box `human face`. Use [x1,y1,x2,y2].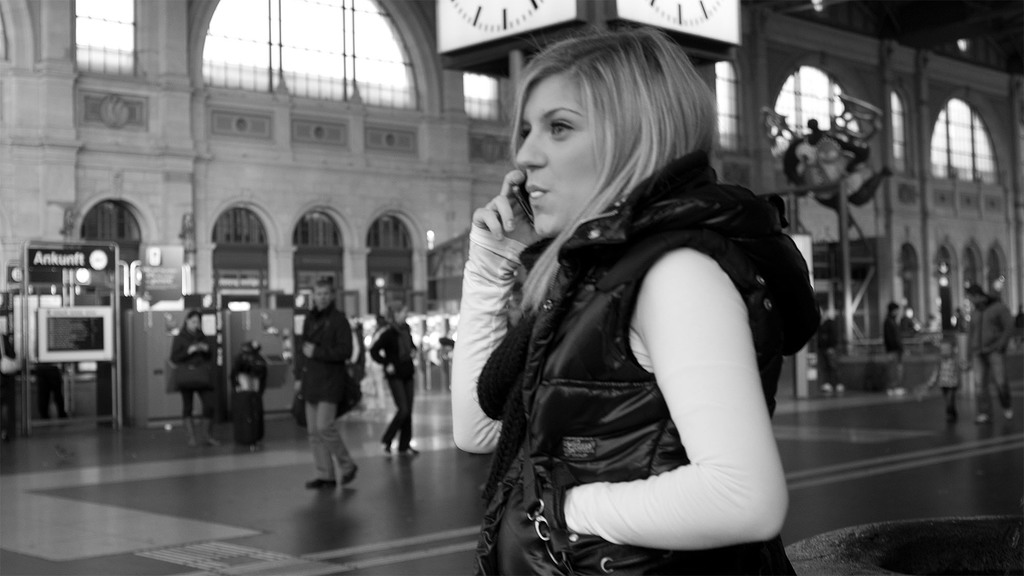
[514,70,605,243].
